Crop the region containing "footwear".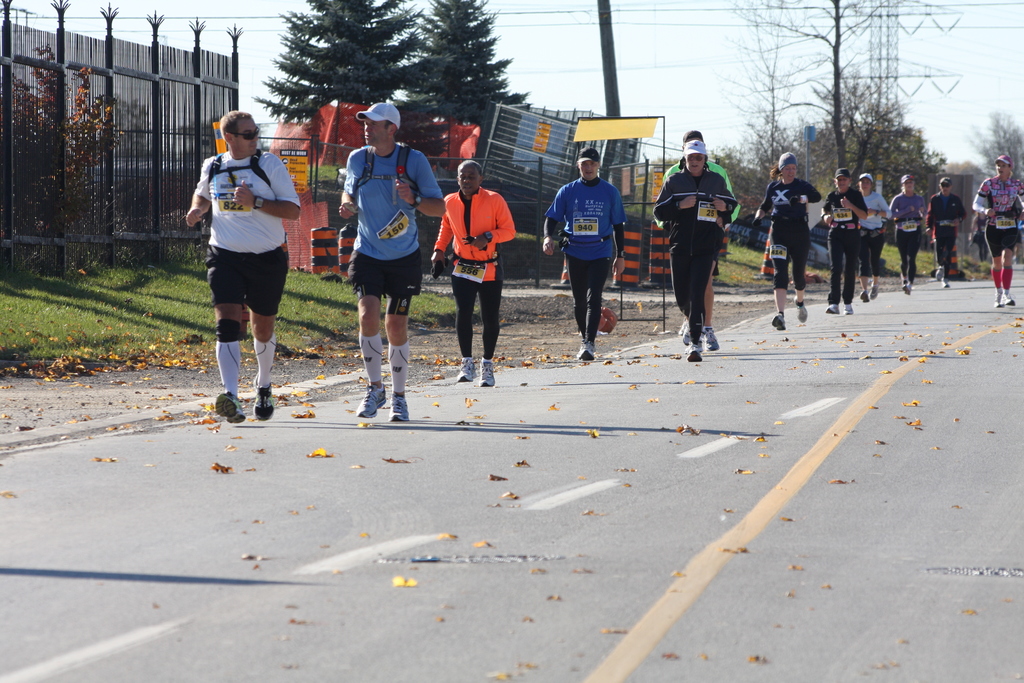
Crop region: pyautogui.locateOnScreen(866, 286, 880, 299).
